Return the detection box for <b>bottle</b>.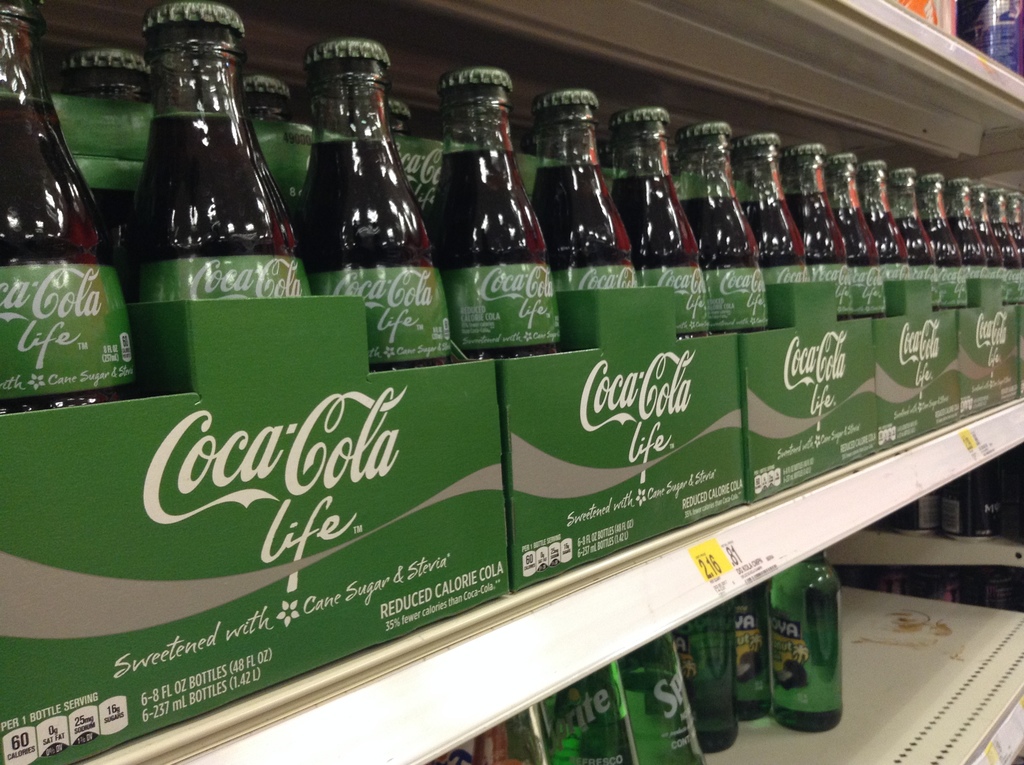
left=895, top=160, right=945, bottom=268.
